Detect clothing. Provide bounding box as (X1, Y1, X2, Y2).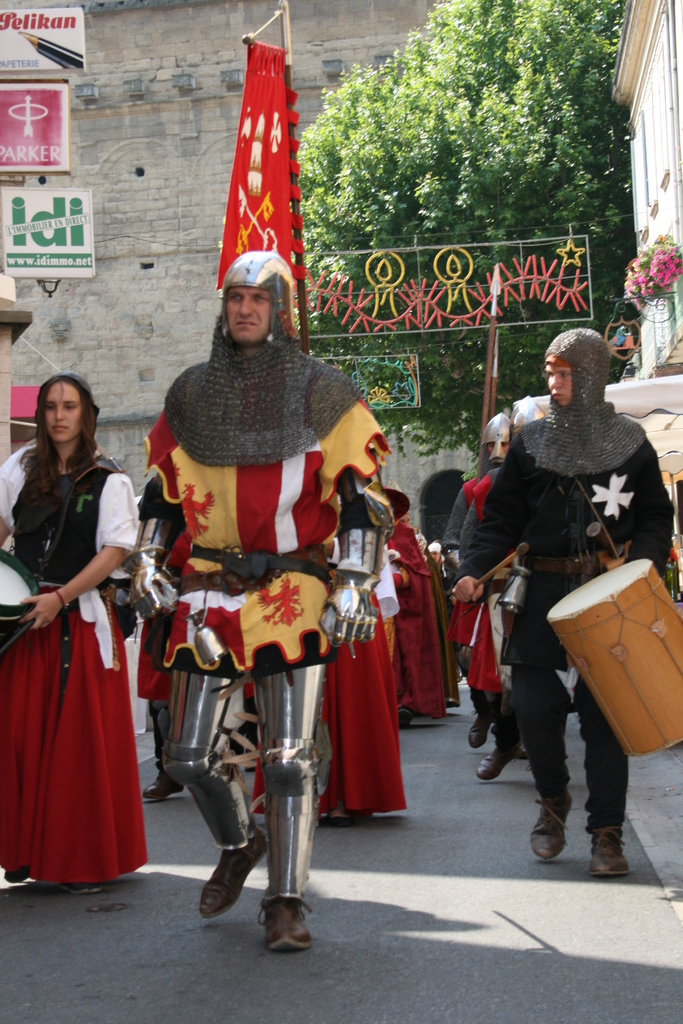
(475, 388, 682, 862).
